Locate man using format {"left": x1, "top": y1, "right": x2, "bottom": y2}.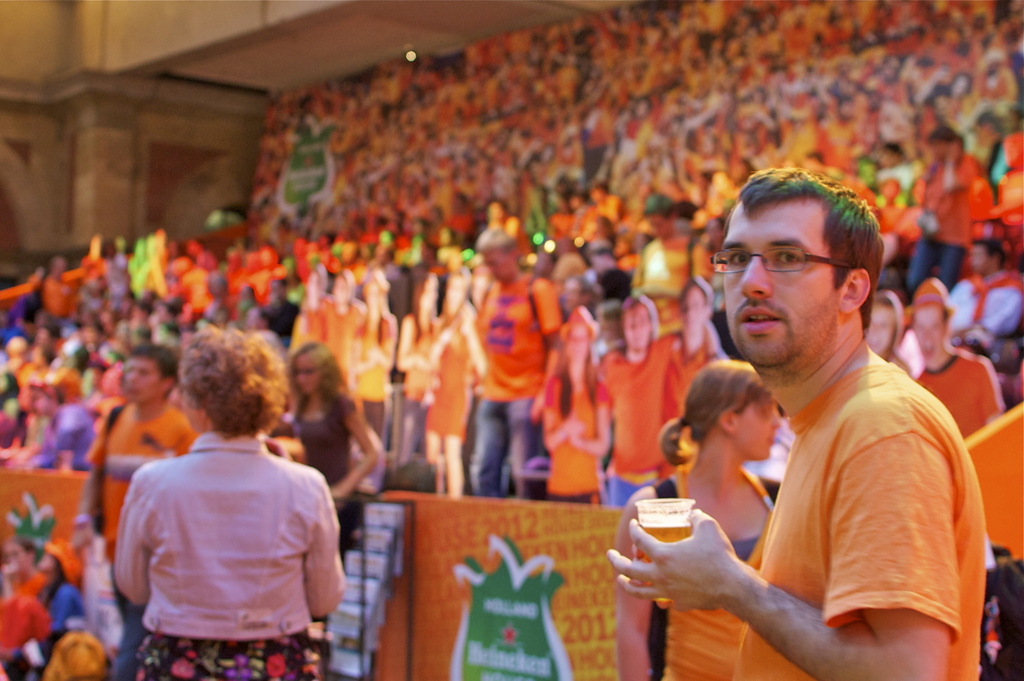
{"left": 632, "top": 208, "right": 716, "bottom": 289}.
